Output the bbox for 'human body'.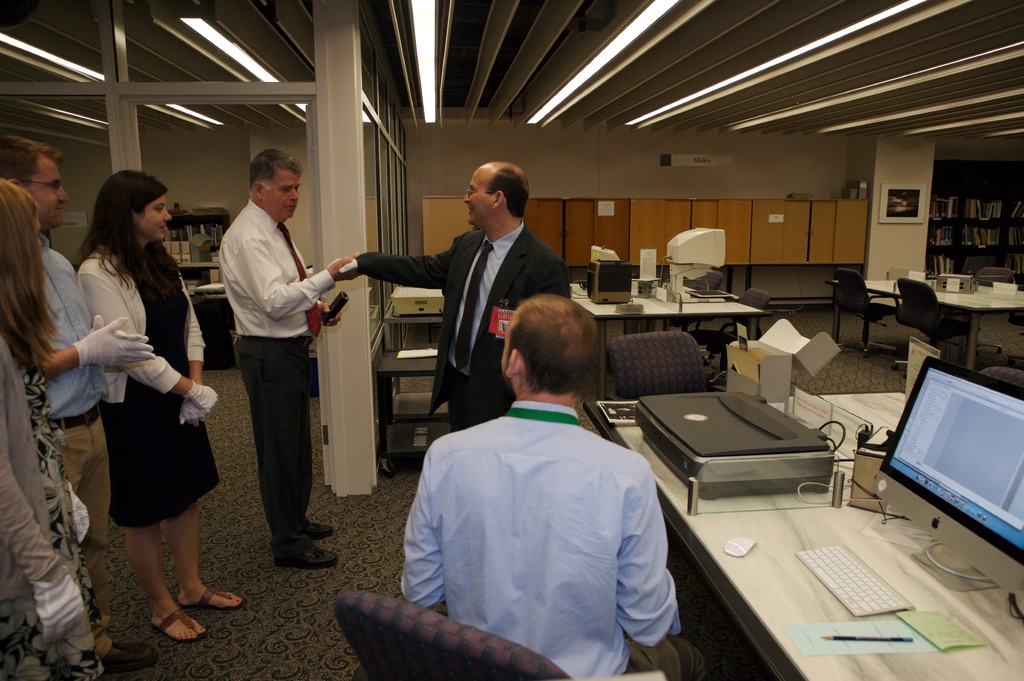
box(338, 153, 572, 428).
